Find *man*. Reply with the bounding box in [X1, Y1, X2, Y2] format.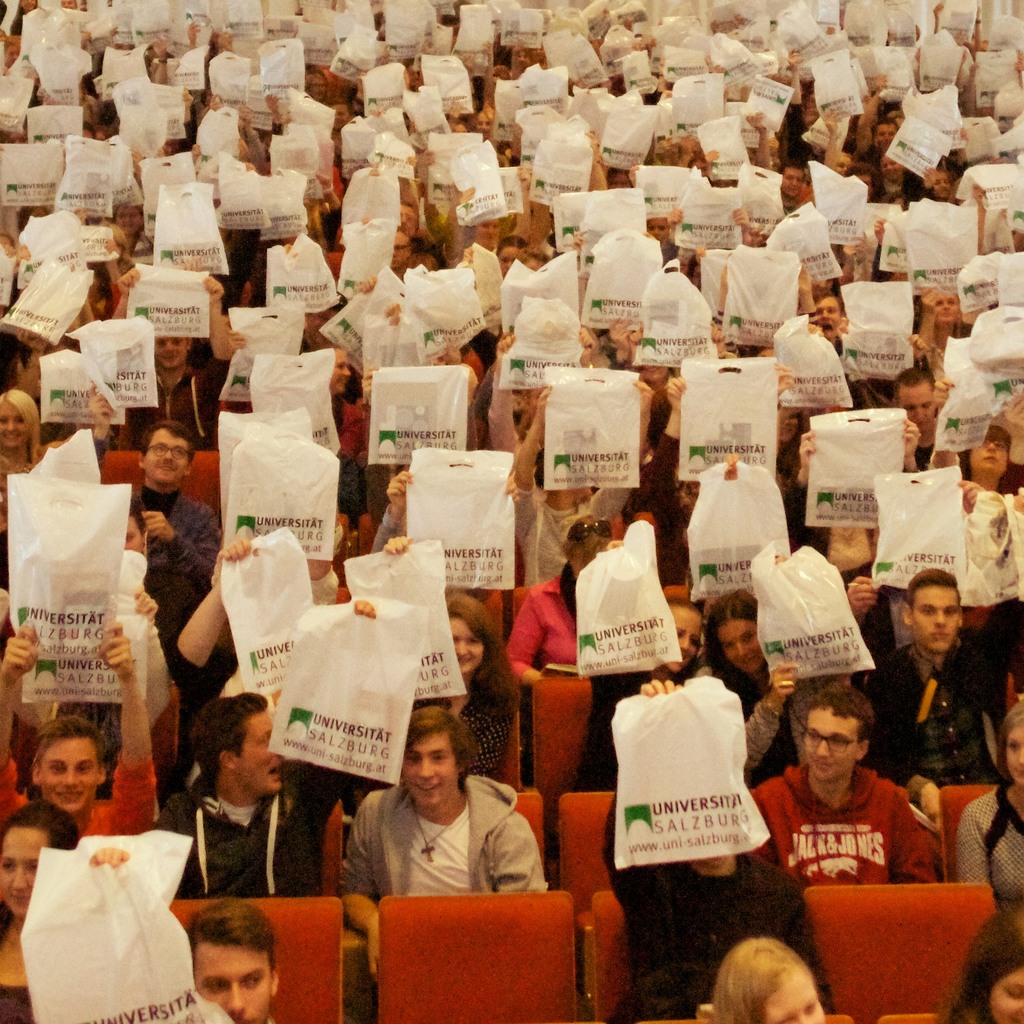
[102, 424, 223, 592].
